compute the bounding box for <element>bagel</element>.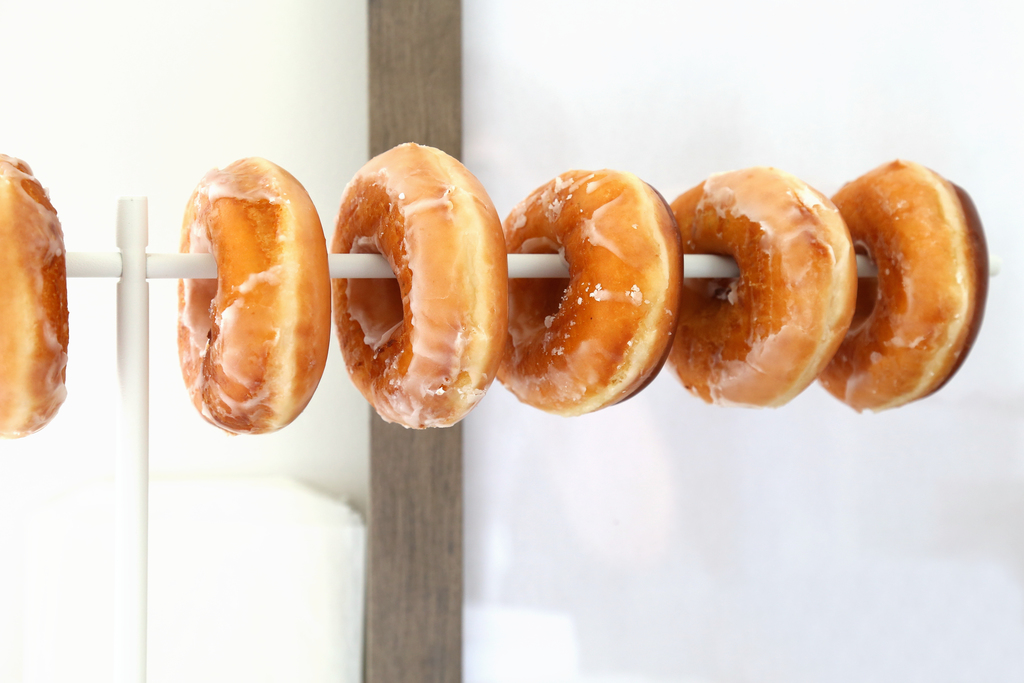
locate(818, 155, 988, 409).
